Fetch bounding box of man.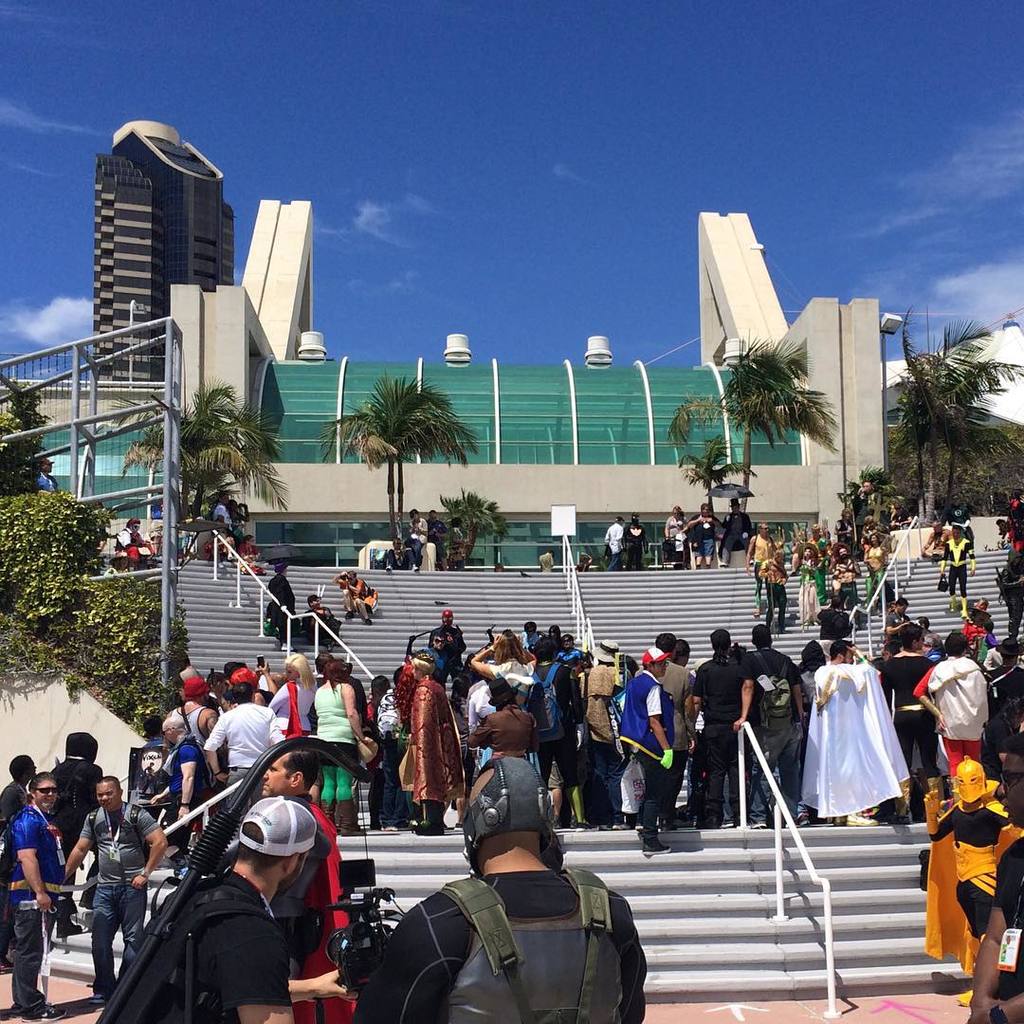
Bbox: {"left": 876, "top": 623, "right": 944, "bottom": 818}.
